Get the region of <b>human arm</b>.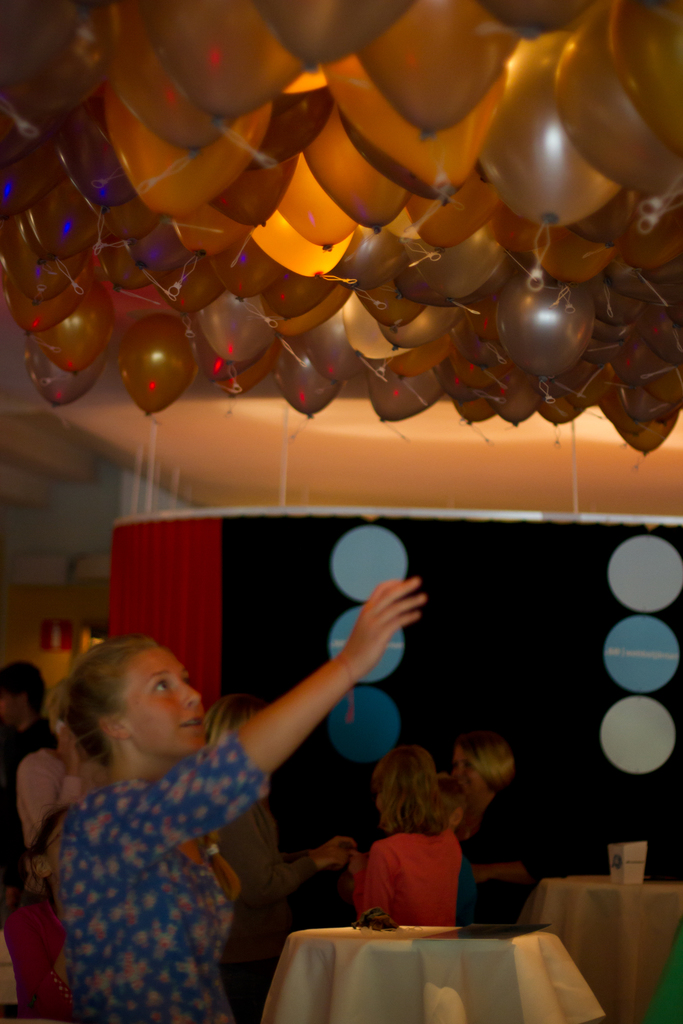
247:799:359:897.
